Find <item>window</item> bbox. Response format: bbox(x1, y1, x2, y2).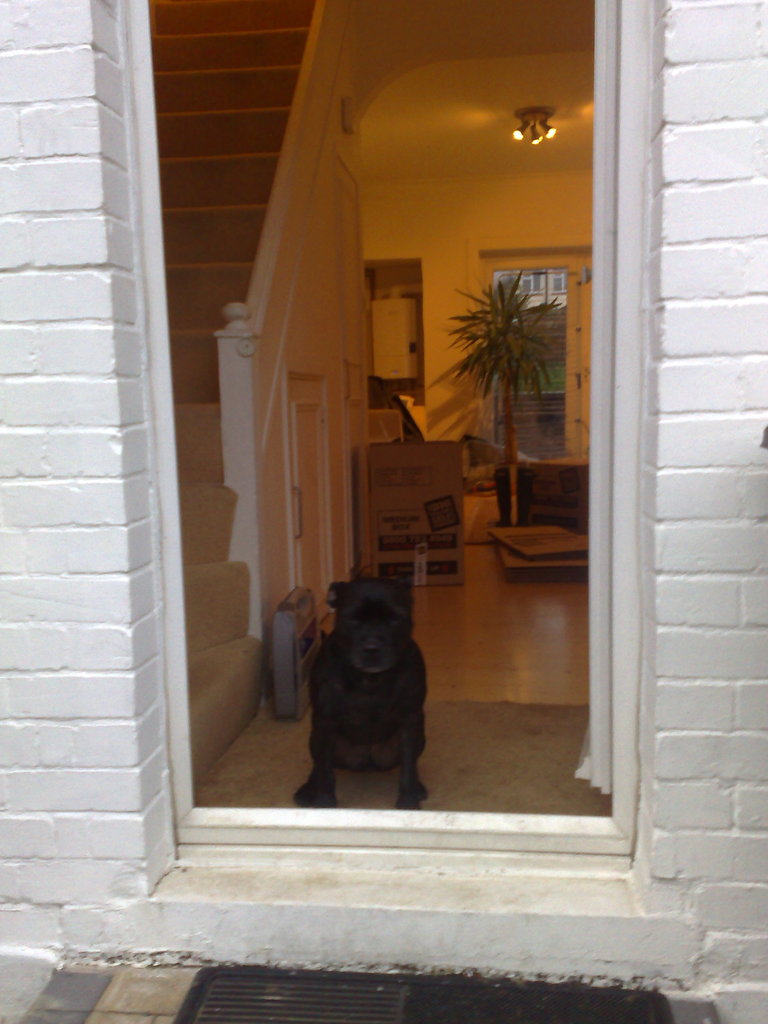
bbox(138, 20, 660, 858).
